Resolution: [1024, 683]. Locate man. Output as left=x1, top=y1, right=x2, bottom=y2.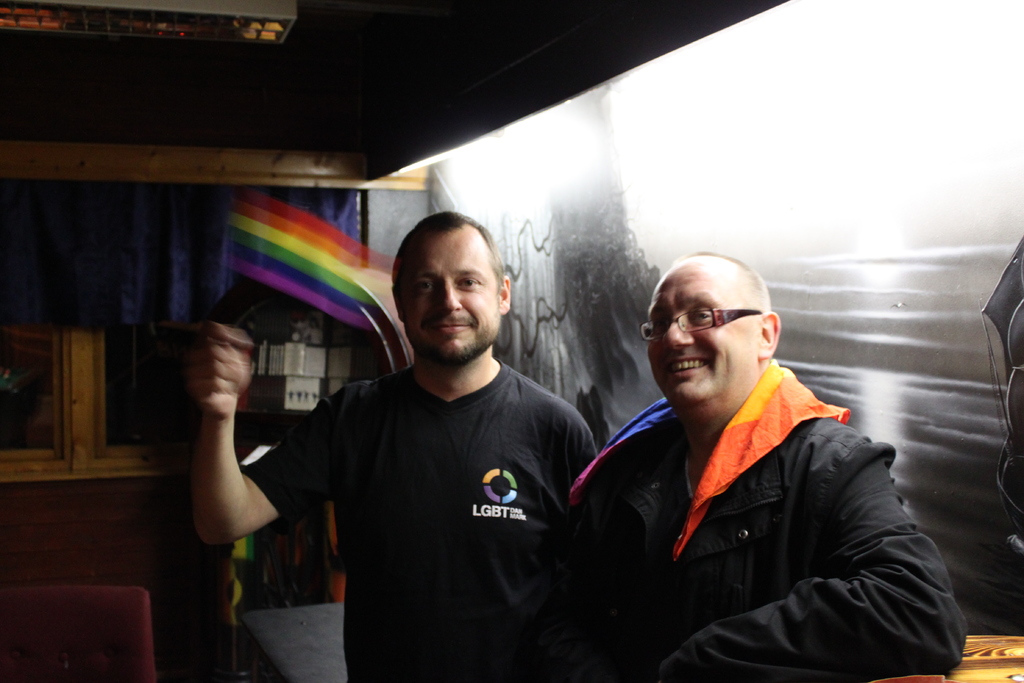
left=529, top=251, right=975, bottom=681.
